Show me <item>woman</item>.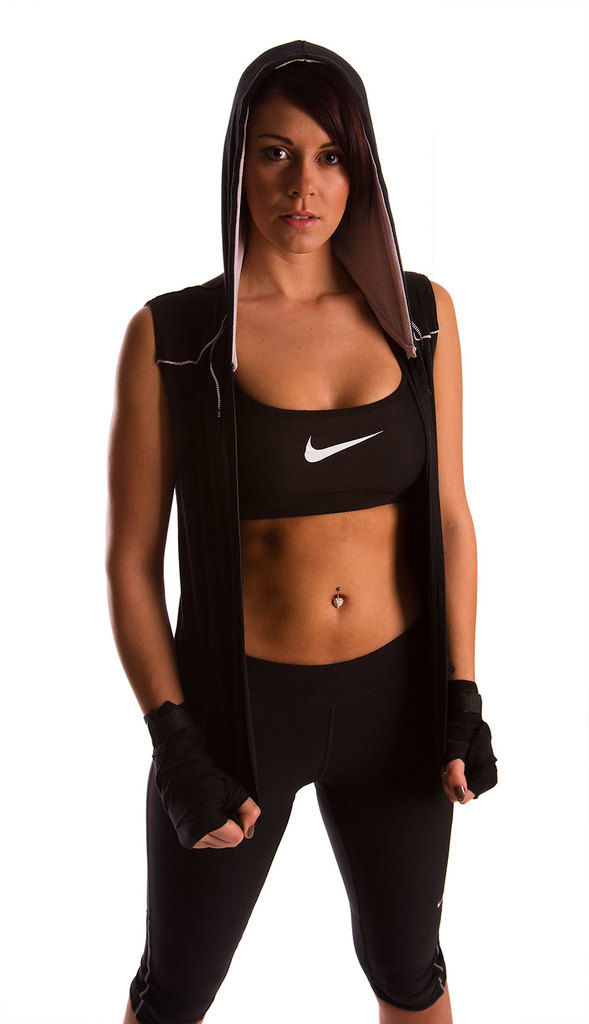
<item>woman</item> is here: [left=79, top=21, right=503, bottom=1023].
